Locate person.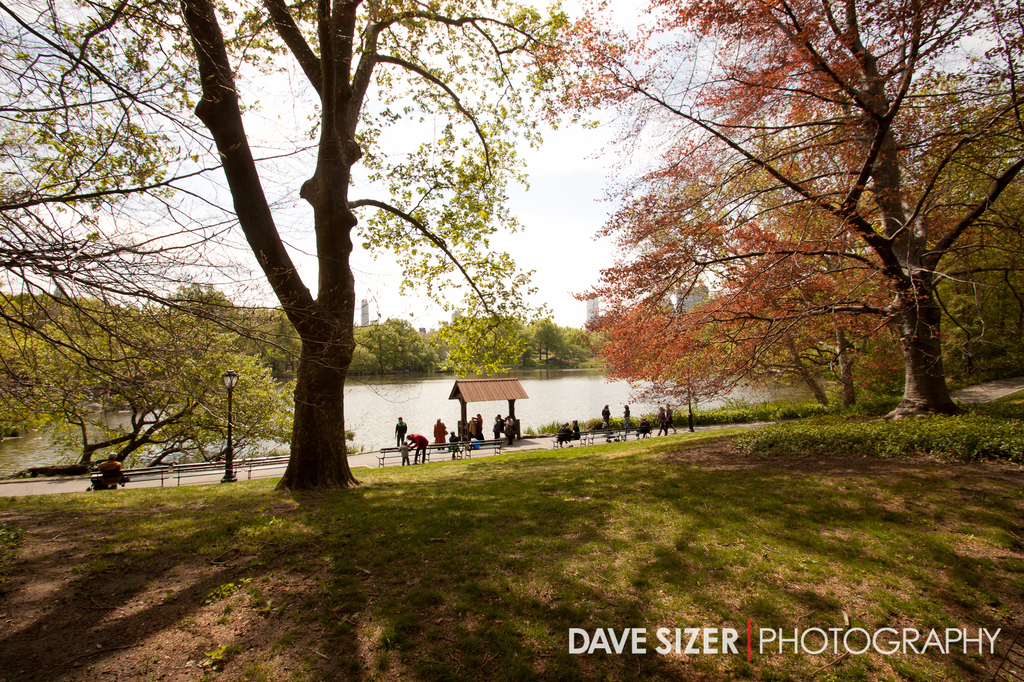
Bounding box: locate(433, 415, 448, 442).
